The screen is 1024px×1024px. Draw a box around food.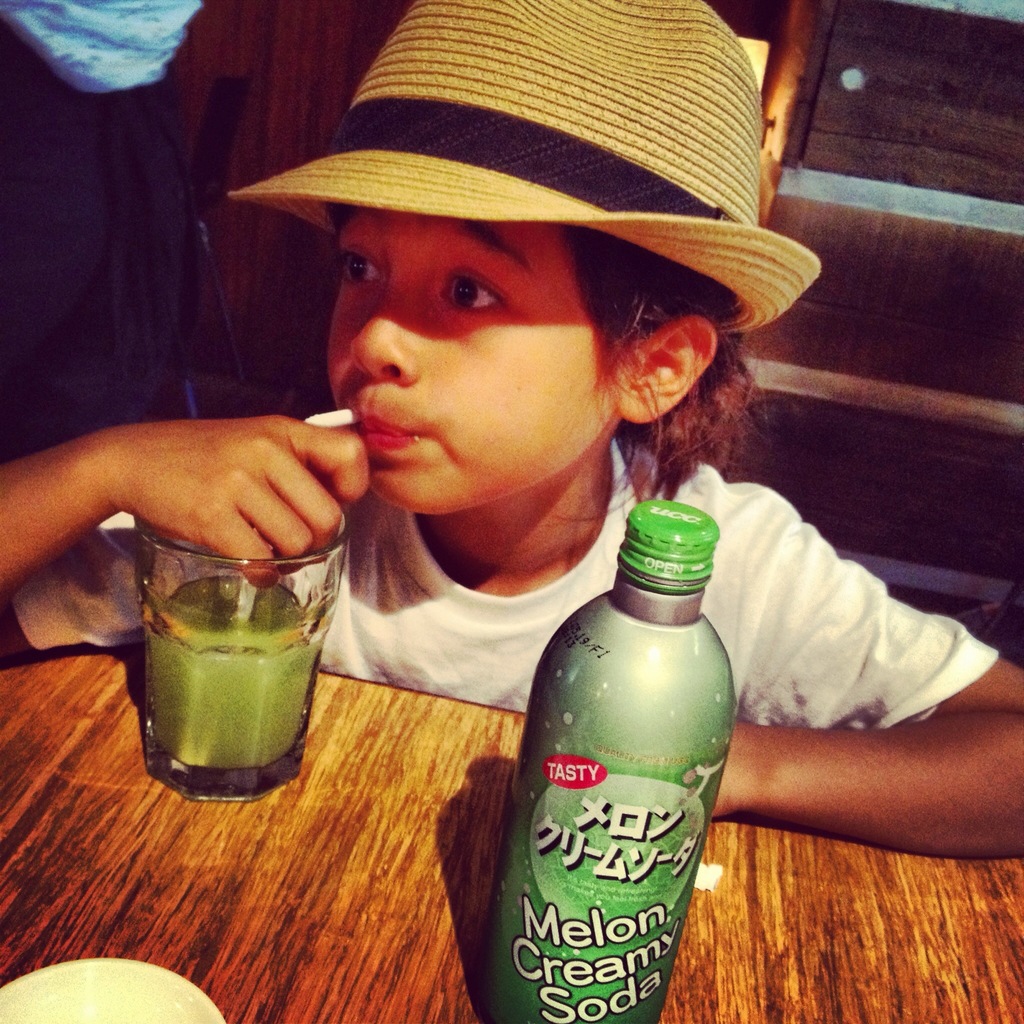
box(529, 768, 710, 932).
